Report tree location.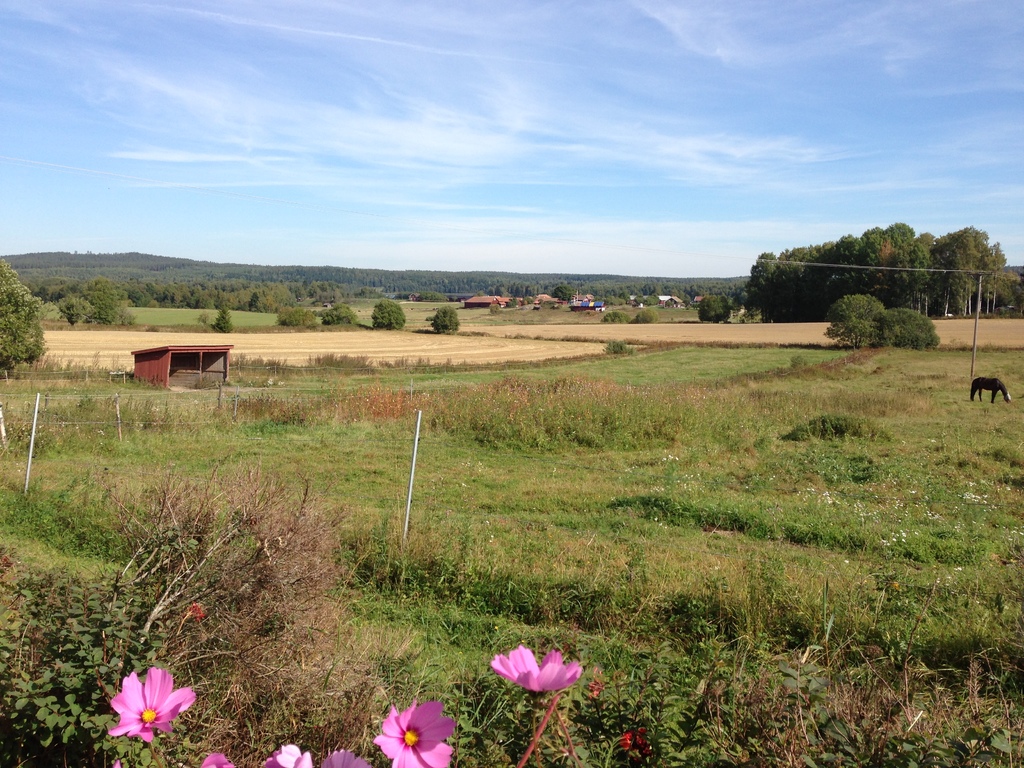
Report: 432:304:460:331.
